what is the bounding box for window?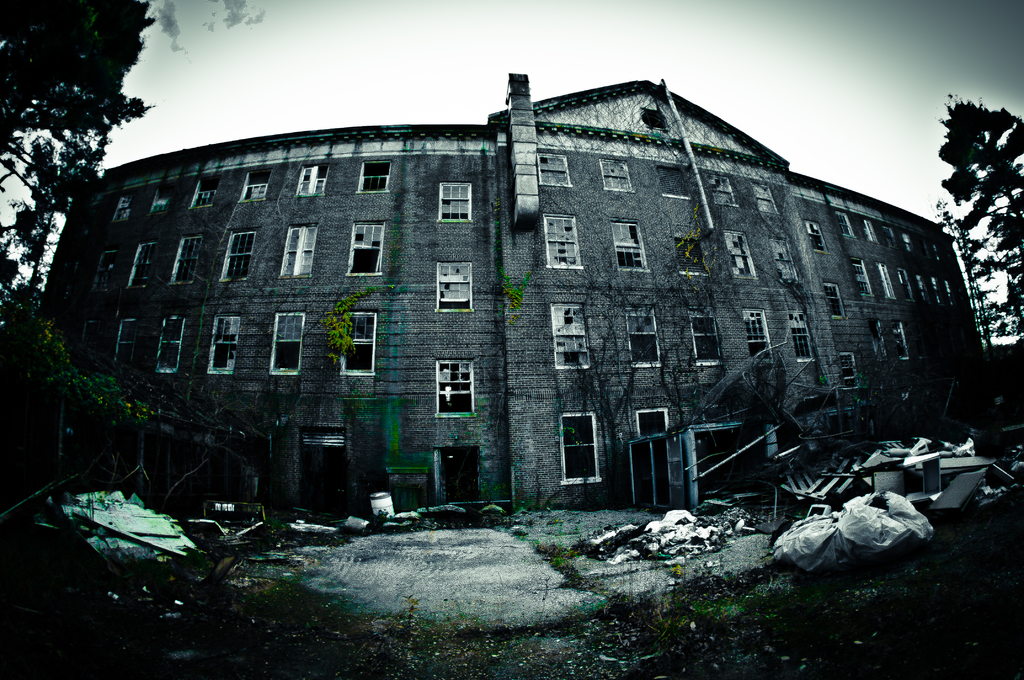
l=204, t=316, r=243, b=371.
